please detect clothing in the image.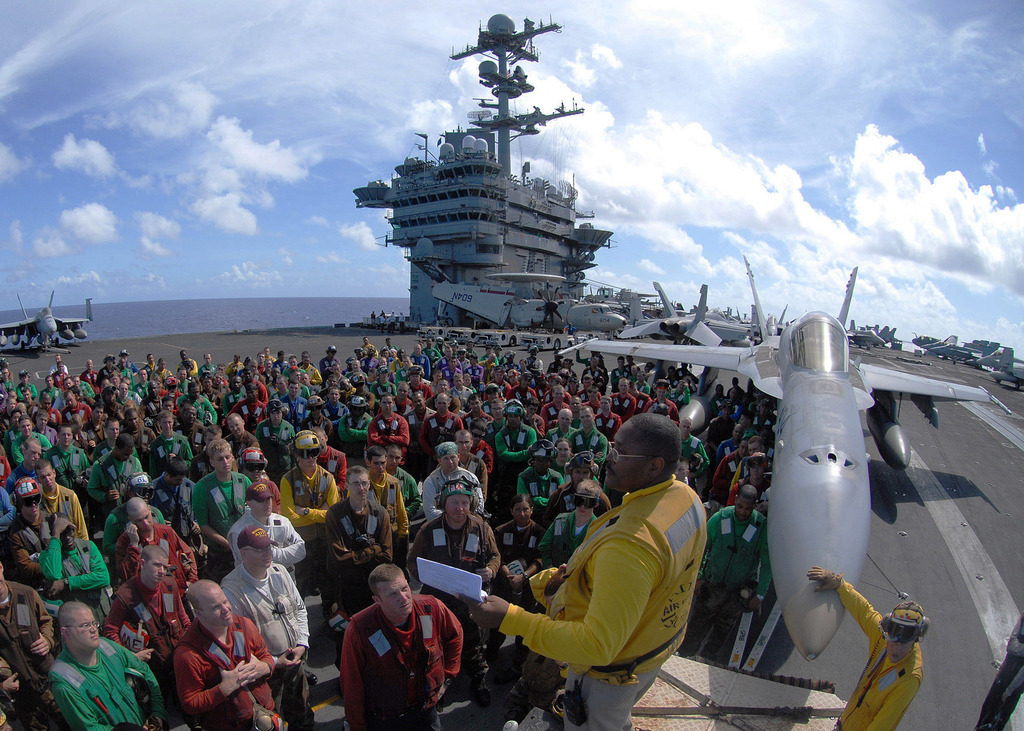
crop(107, 519, 197, 593).
